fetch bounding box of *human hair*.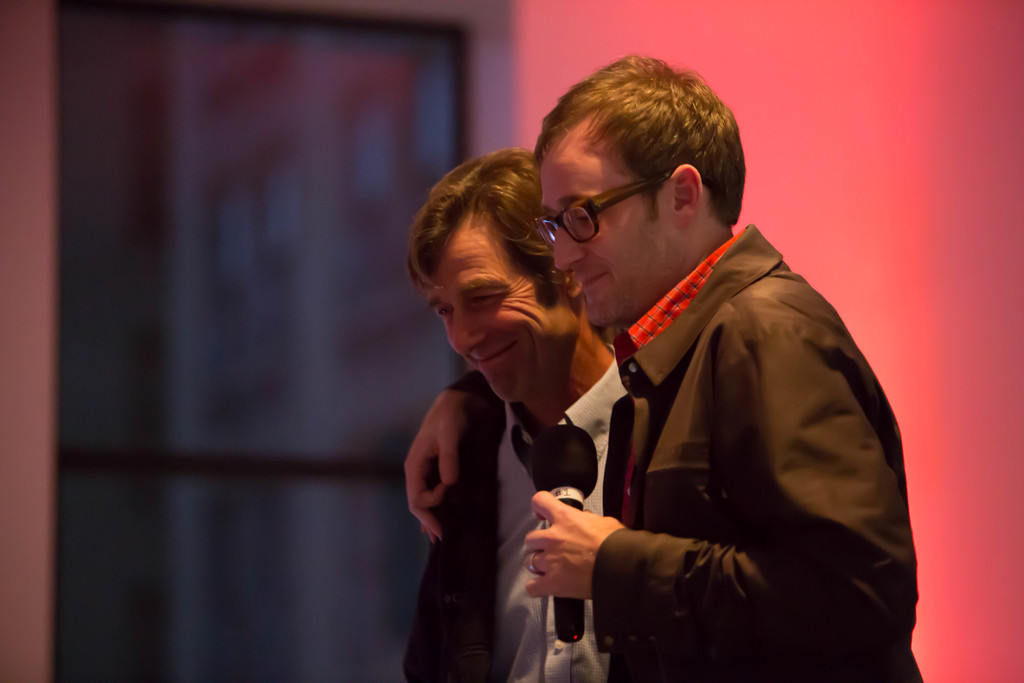
Bbox: {"x1": 397, "y1": 138, "x2": 578, "y2": 328}.
